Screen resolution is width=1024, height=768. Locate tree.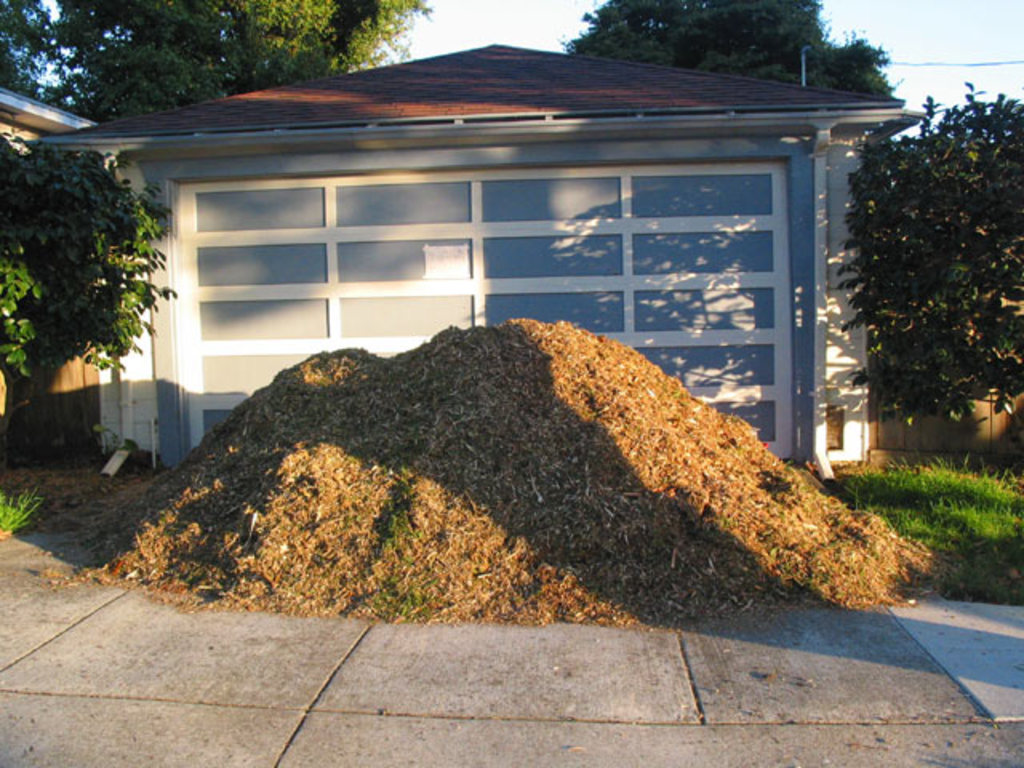
crop(560, 0, 899, 102).
